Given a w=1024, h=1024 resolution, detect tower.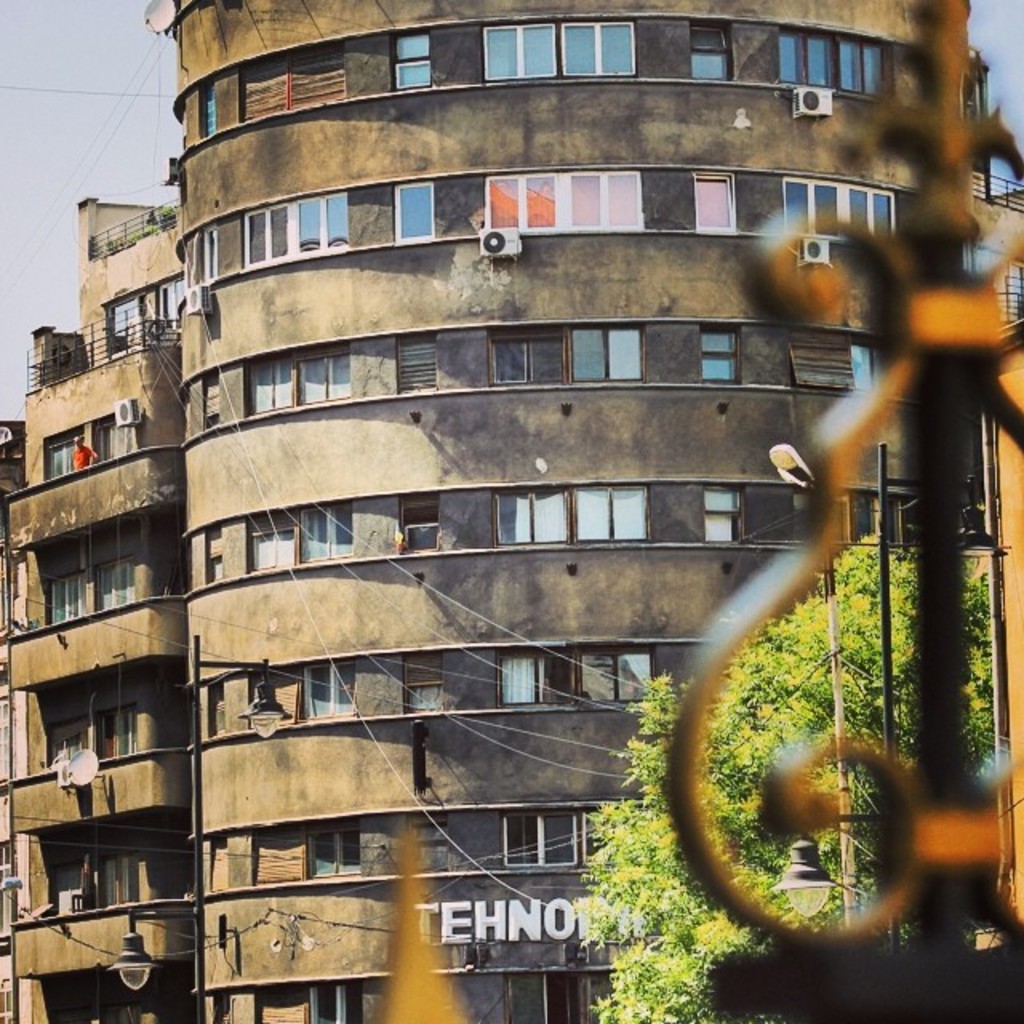
region(0, 0, 1022, 1022).
